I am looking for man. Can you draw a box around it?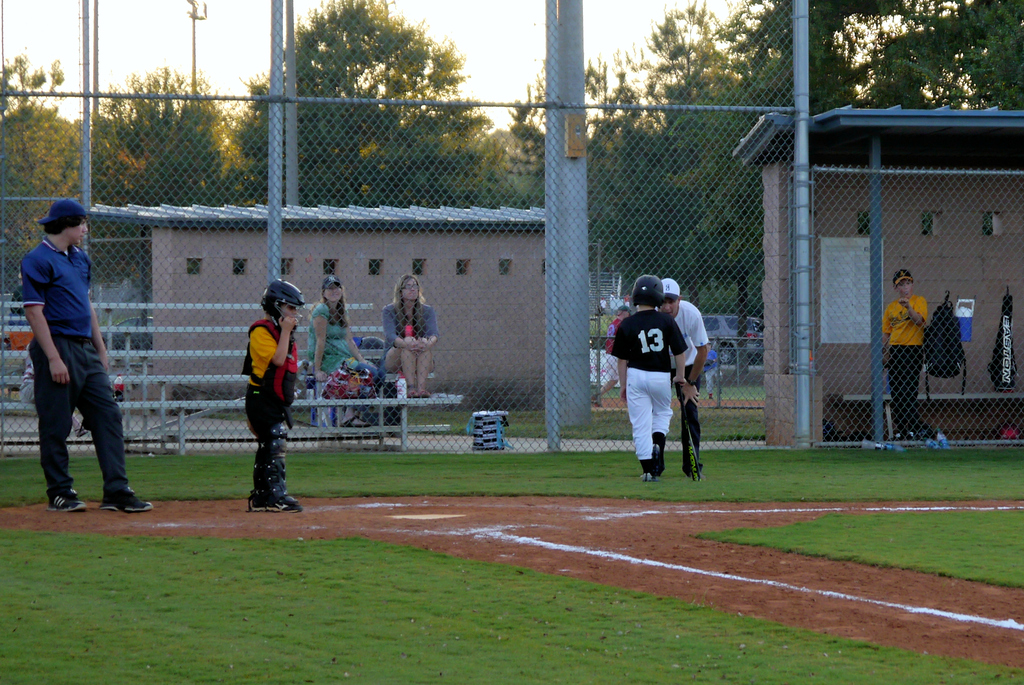
Sure, the bounding box is pyautogui.locateOnScreen(306, 241, 385, 401).
